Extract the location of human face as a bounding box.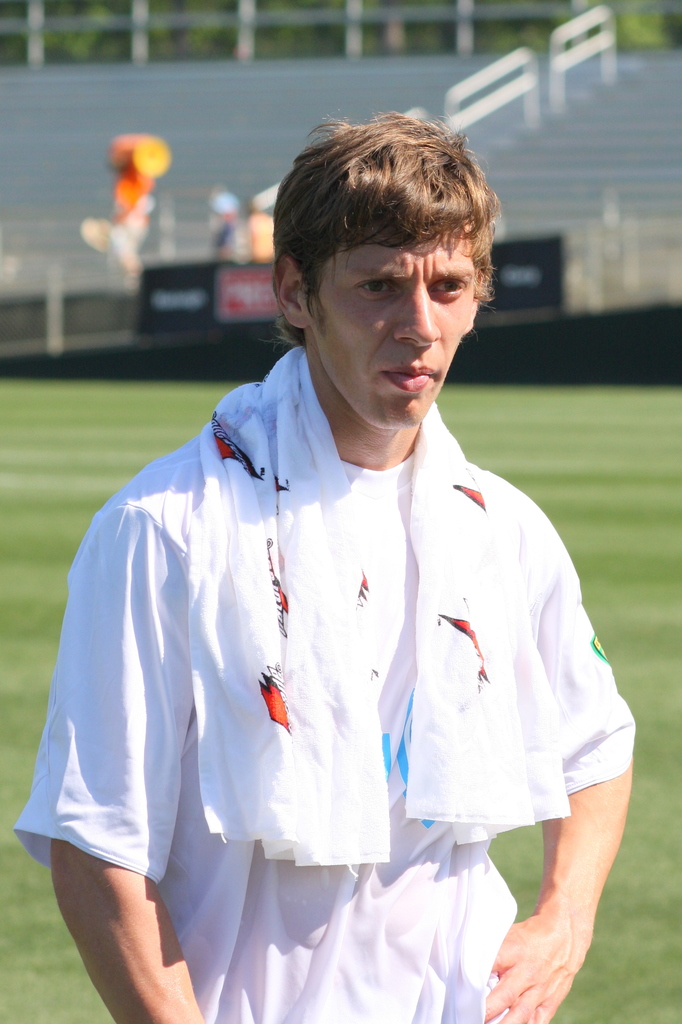
<bbox>315, 223, 476, 426</bbox>.
